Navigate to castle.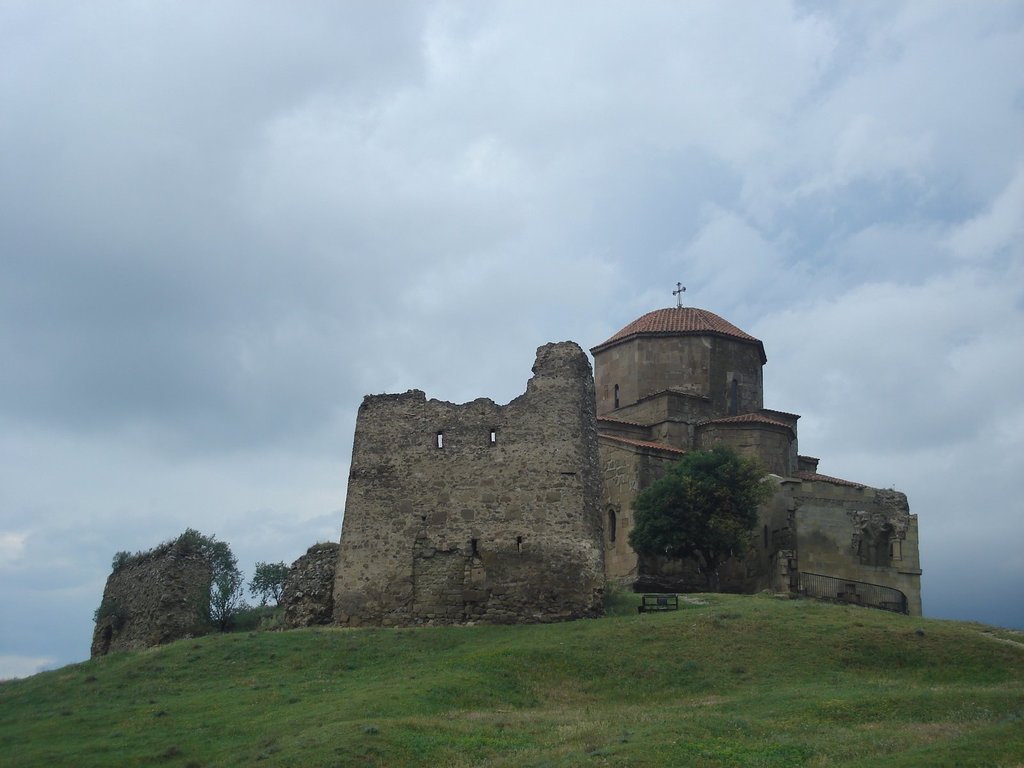
Navigation target: 88, 280, 929, 658.
